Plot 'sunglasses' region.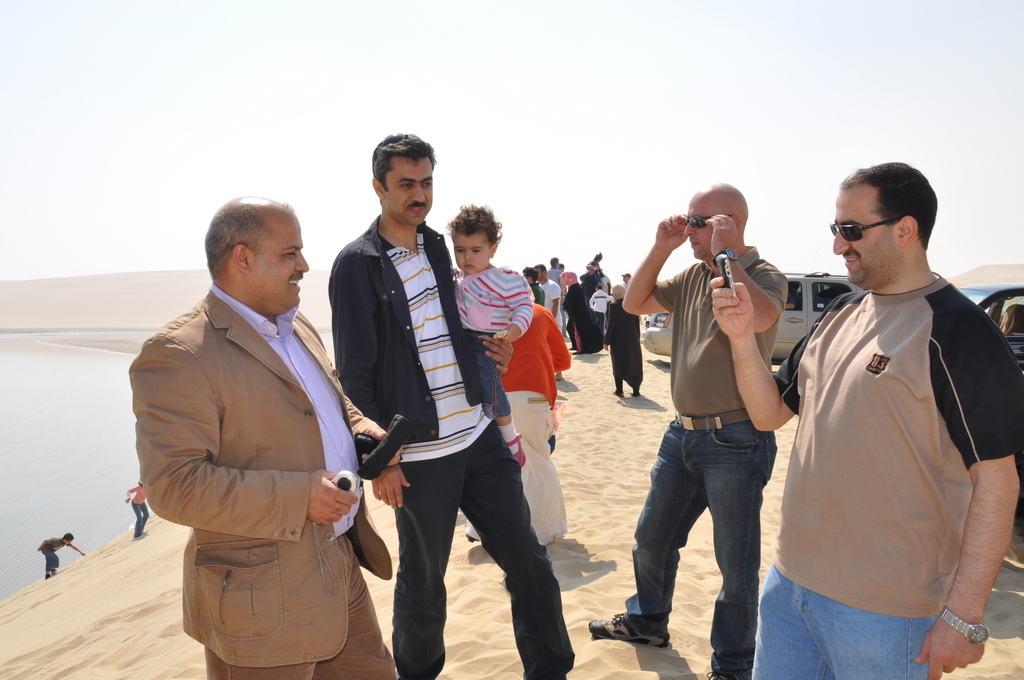
Plotted at 829 216 908 240.
